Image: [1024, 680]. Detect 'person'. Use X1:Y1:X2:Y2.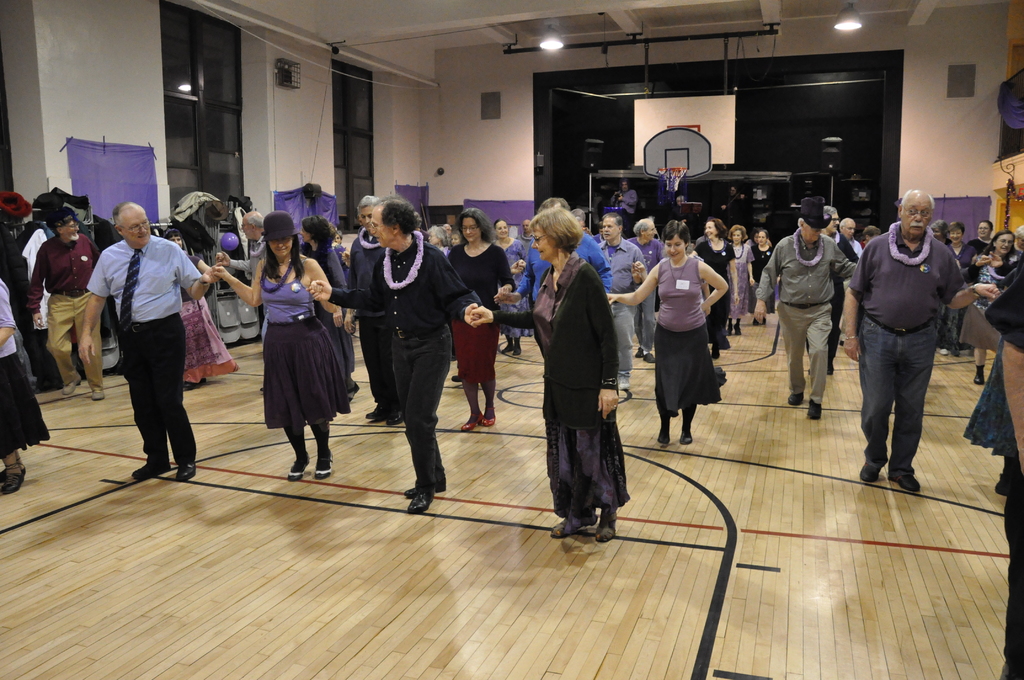
204:204:334:485.
